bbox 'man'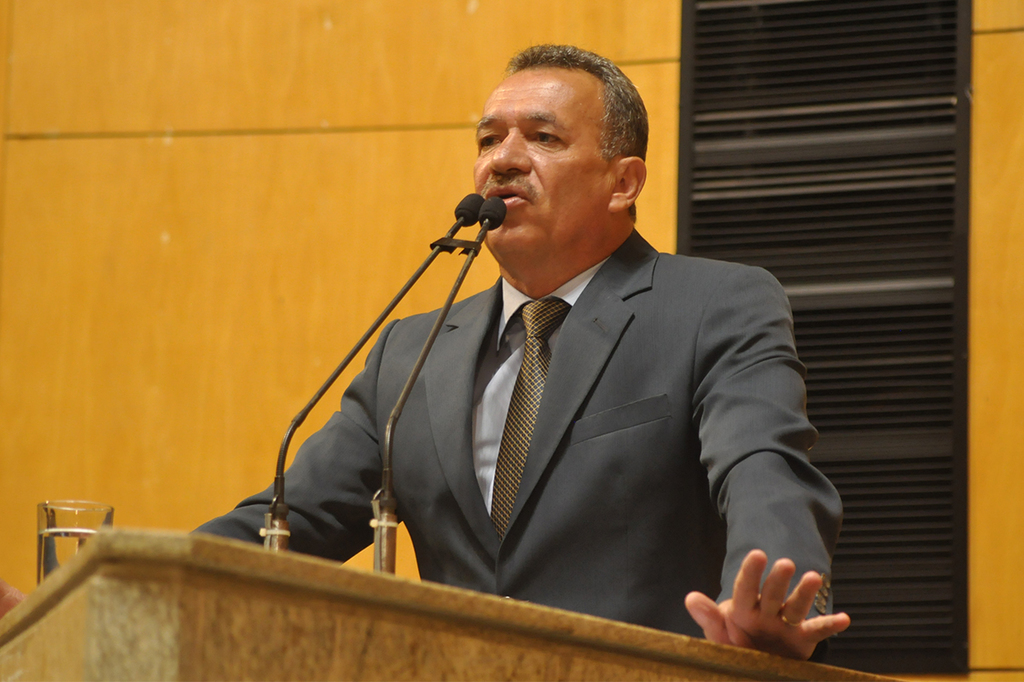
(274, 69, 817, 650)
